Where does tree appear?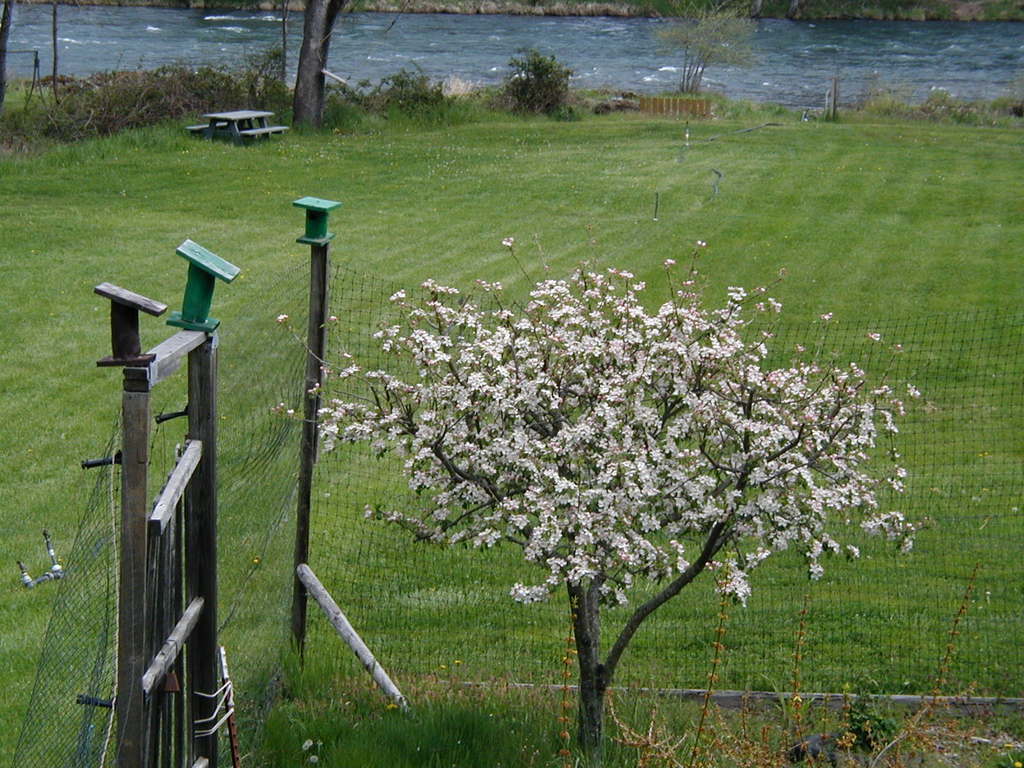
Appears at bbox=(297, 0, 344, 129).
